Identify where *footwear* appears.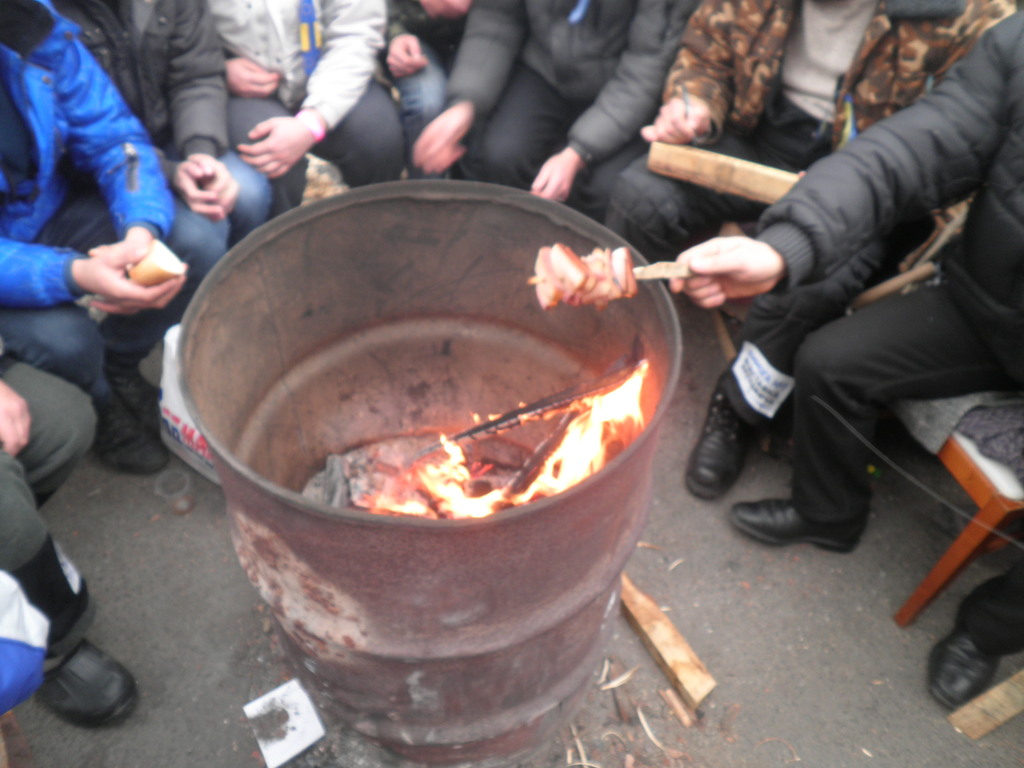
Appears at 728/497/872/548.
